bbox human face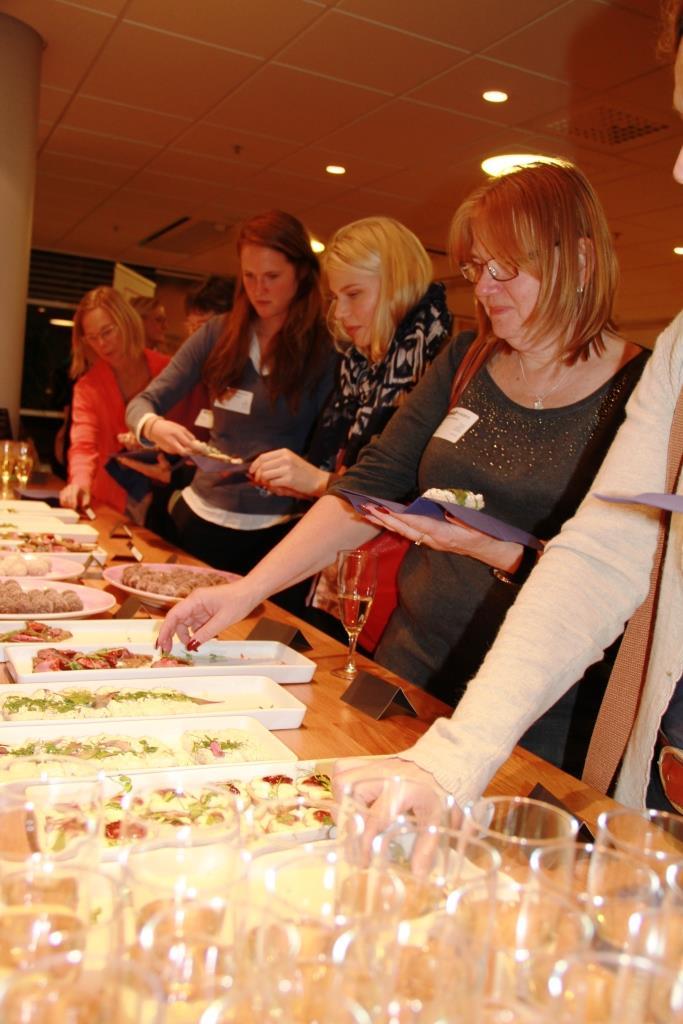
bbox=[239, 246, 301, 319]
